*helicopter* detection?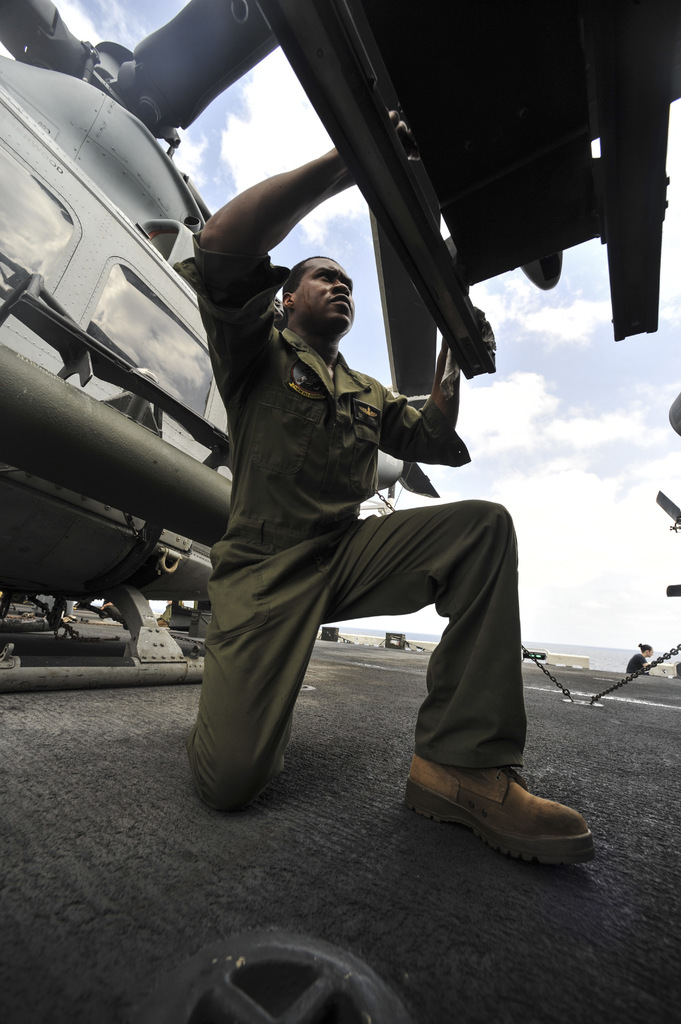
pyautogui.locateOnScreen(0, 0, 440, 697)
